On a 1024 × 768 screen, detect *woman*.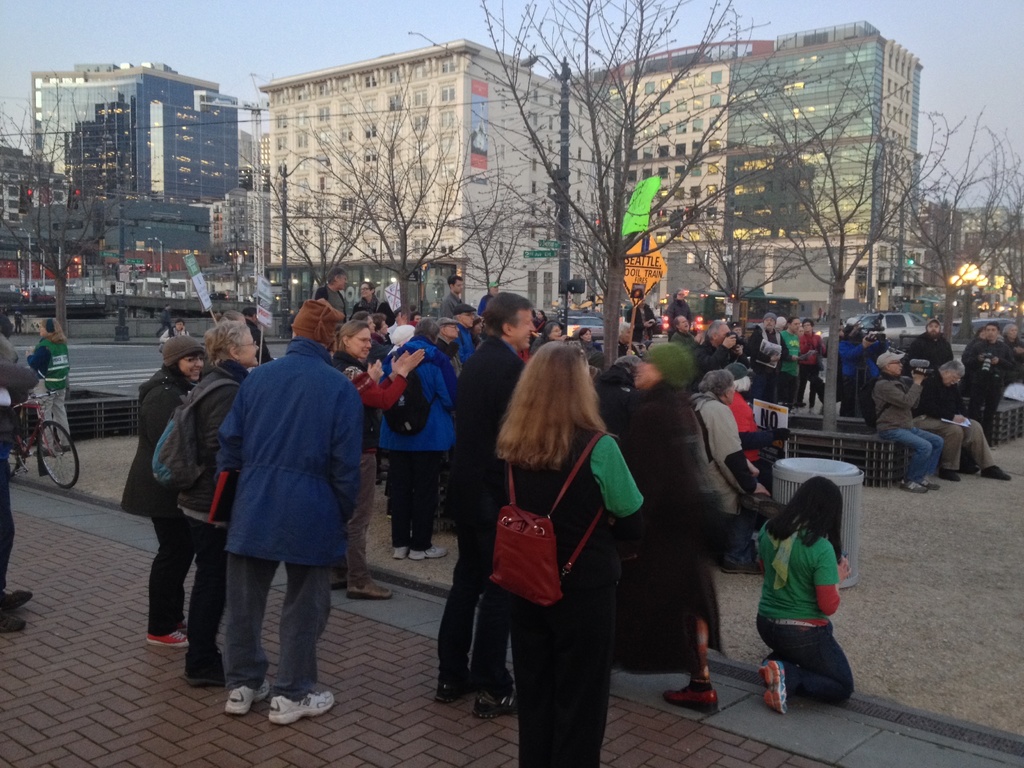
l=117, t=332, r=205, b=652.
